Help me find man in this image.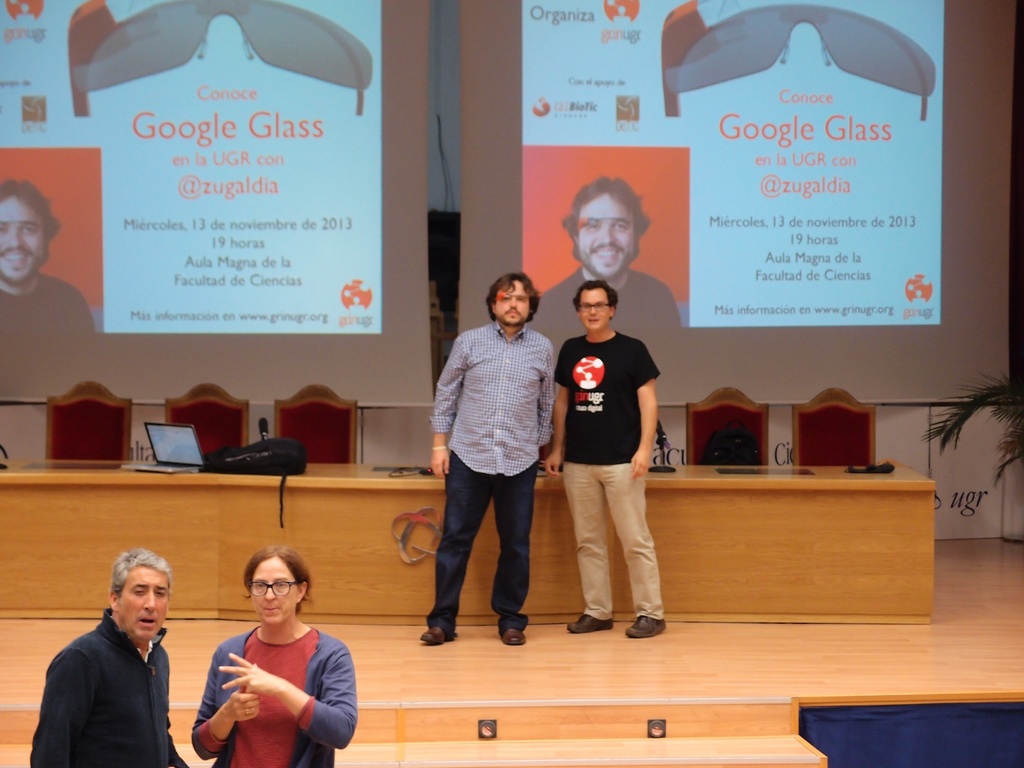
Found it: box=[412, 271, 564, 644].
